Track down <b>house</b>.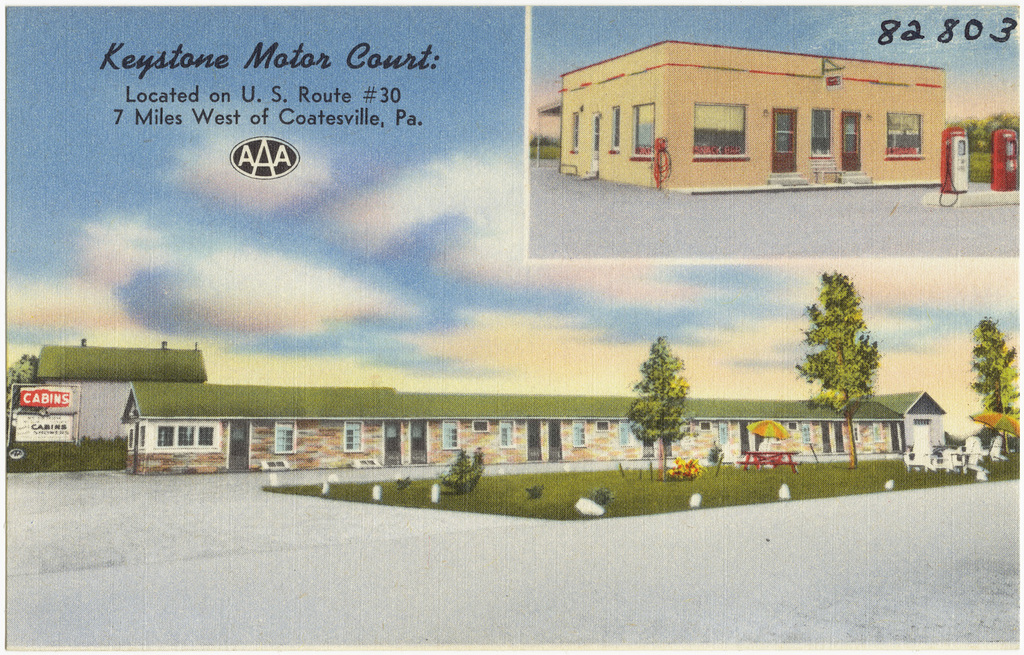
Tracked to 124 378 942 484.
